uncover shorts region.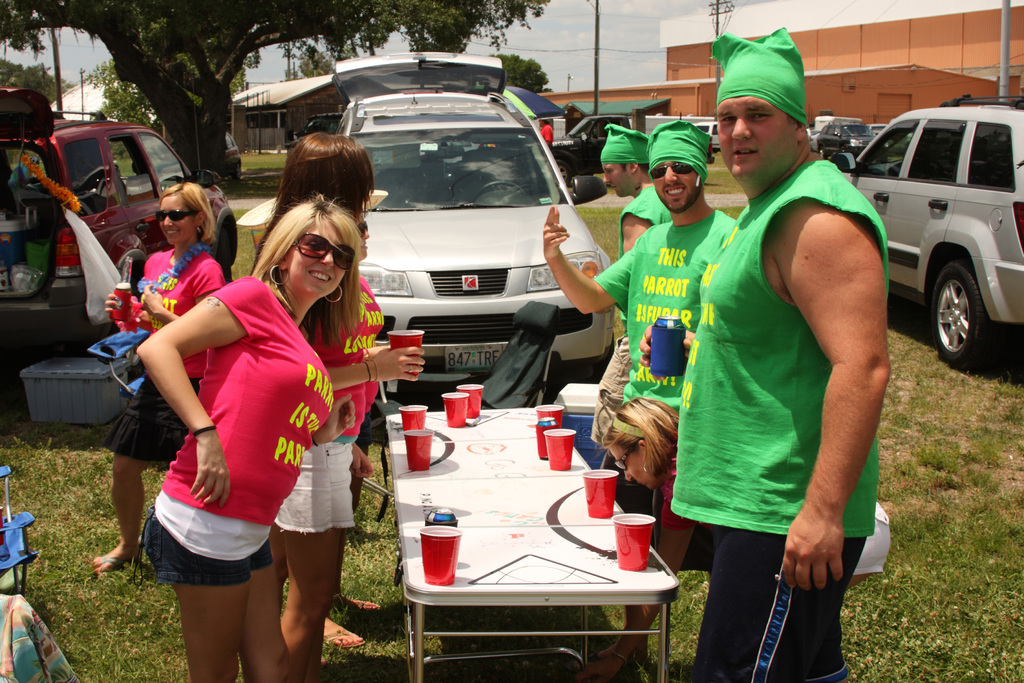
Uncovered: x1=693, y1=531, x2=870, y2=682.
